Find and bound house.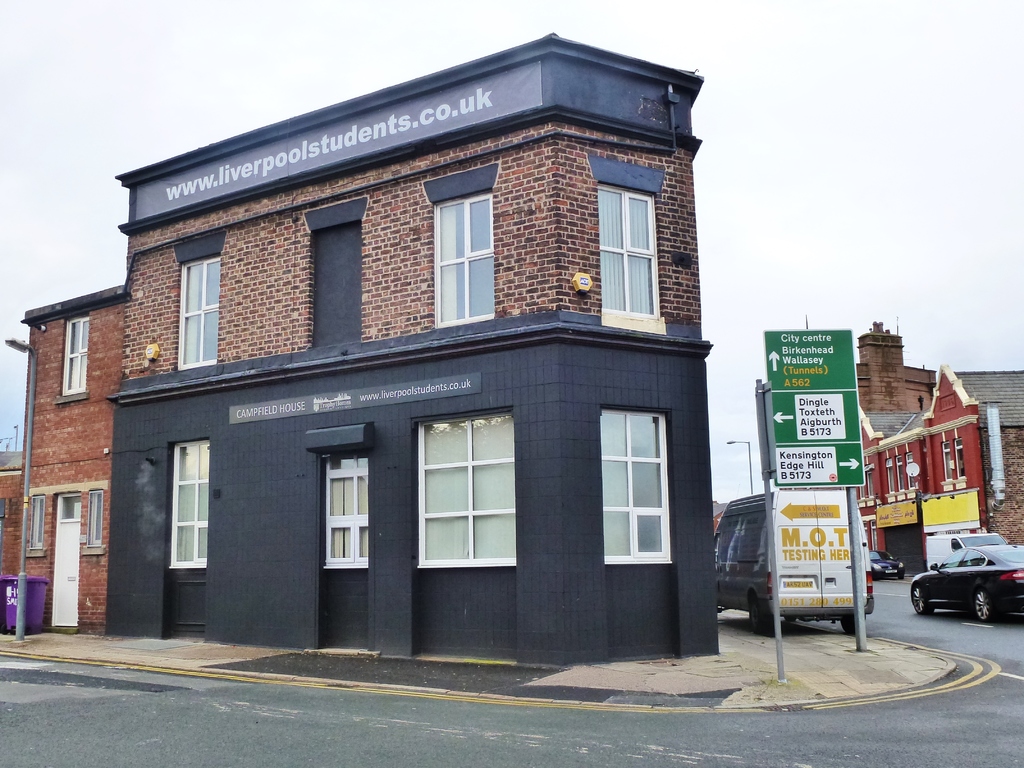
Bound: <region>846, 318, 947, 421</region>.
